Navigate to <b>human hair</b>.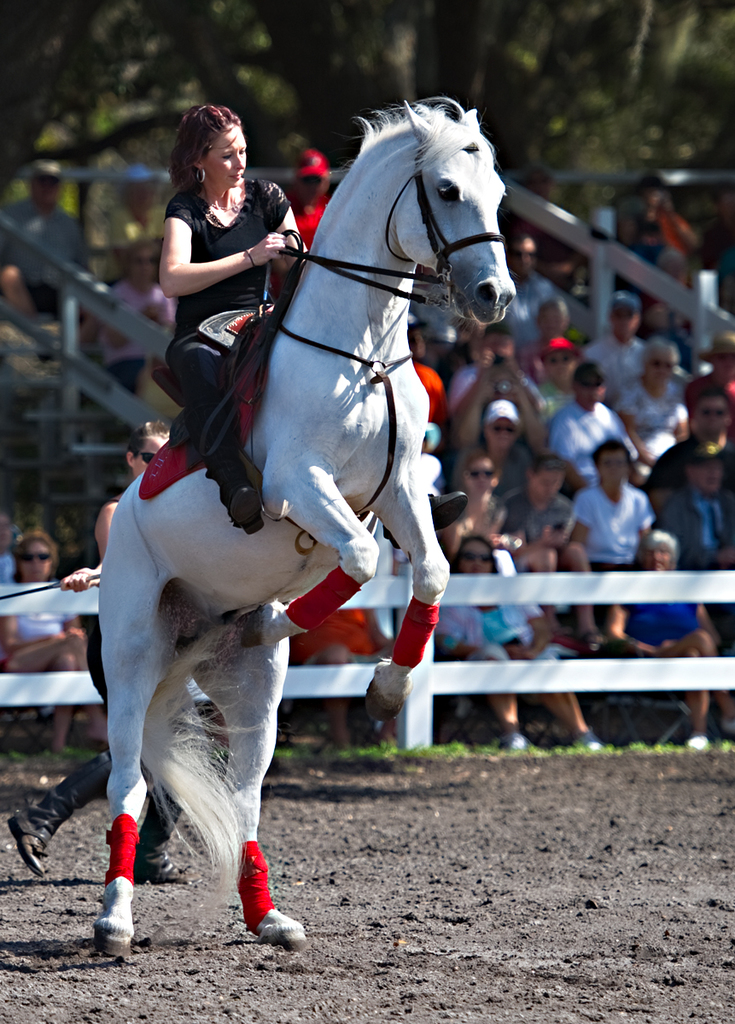
Navigation target: BBox(635, 335, 683, 367).
